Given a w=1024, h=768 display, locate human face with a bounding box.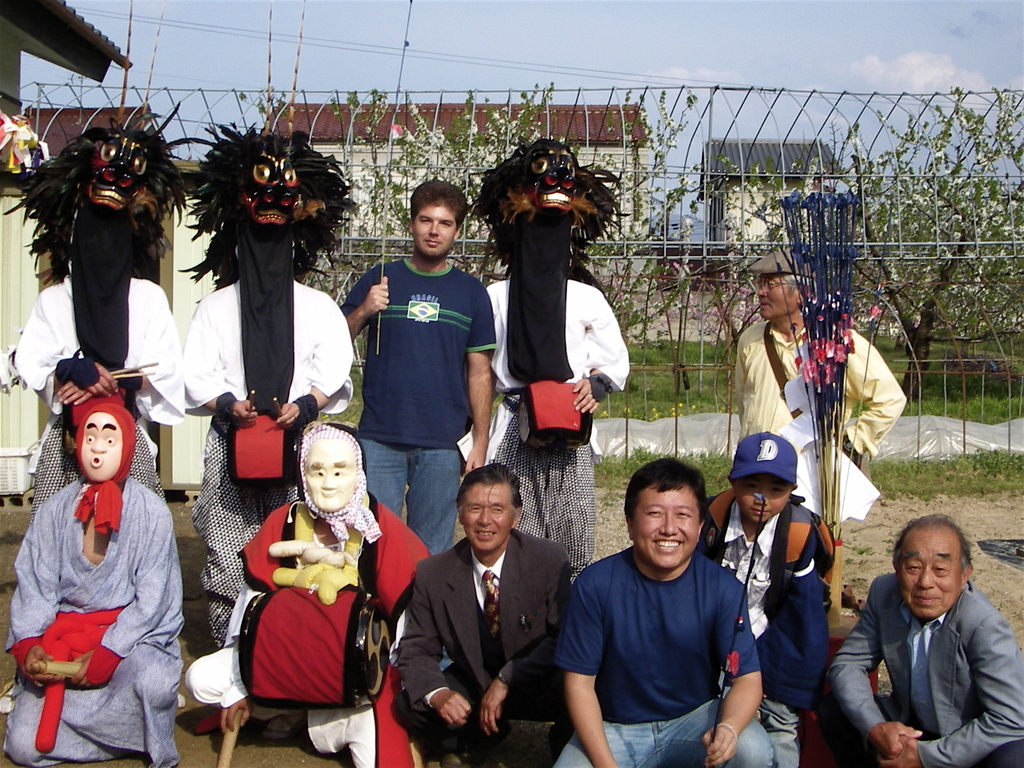
Located: [x1=465, y1=481, x2=512, y2=550].
